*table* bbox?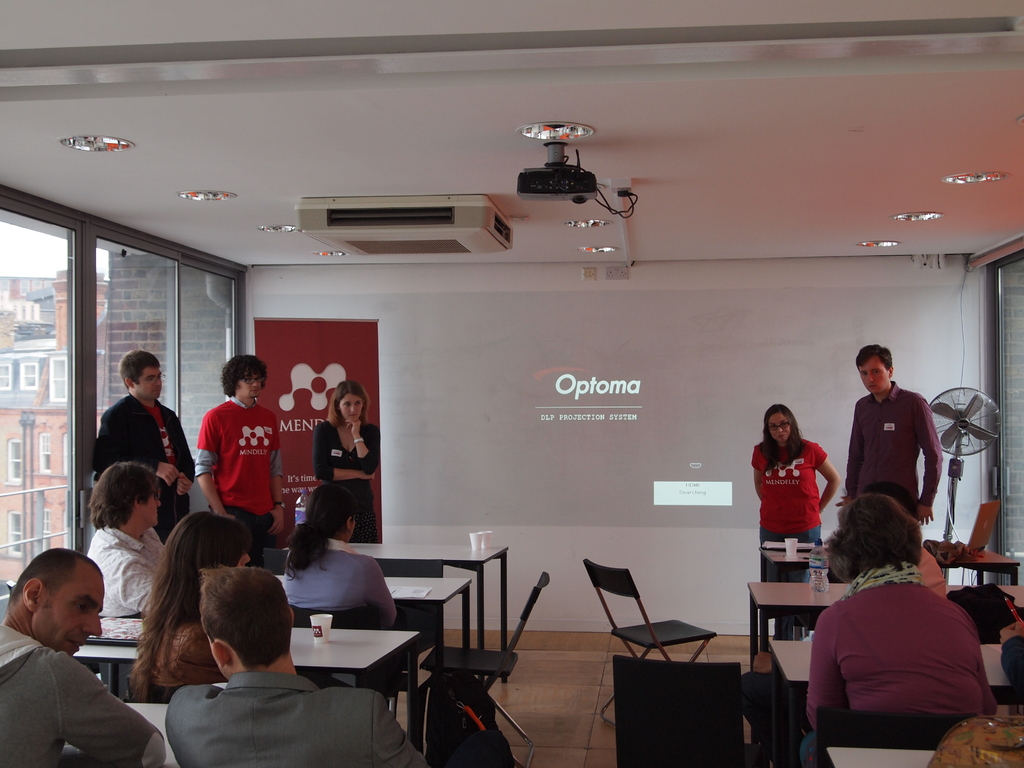
rect(127, 704, 185, 767)
